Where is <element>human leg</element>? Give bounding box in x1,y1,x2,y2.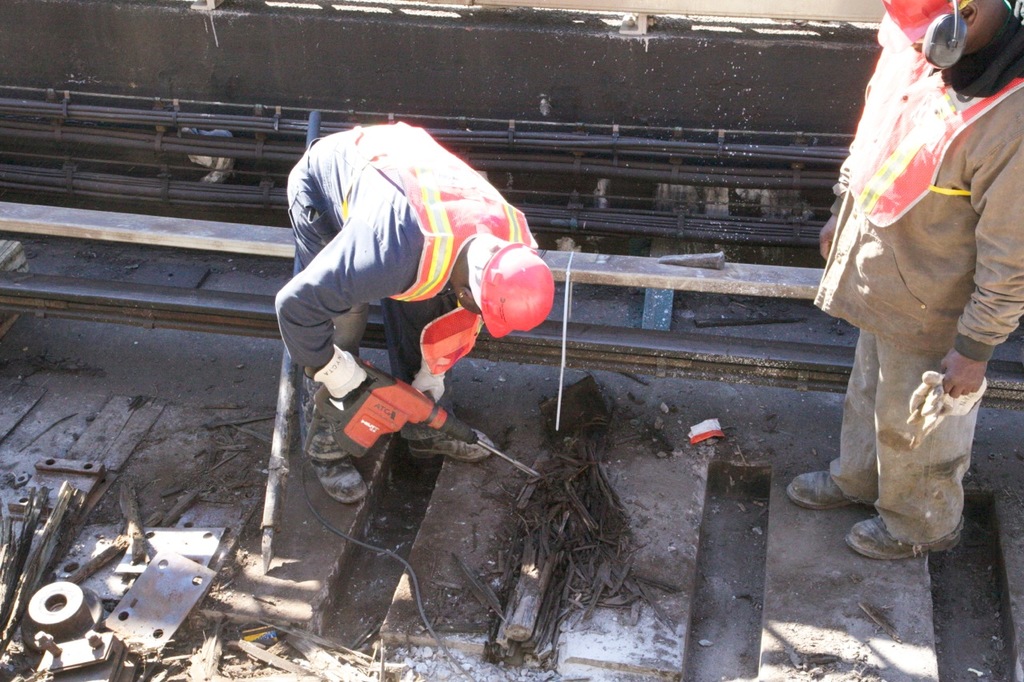
842,330,978,552.
